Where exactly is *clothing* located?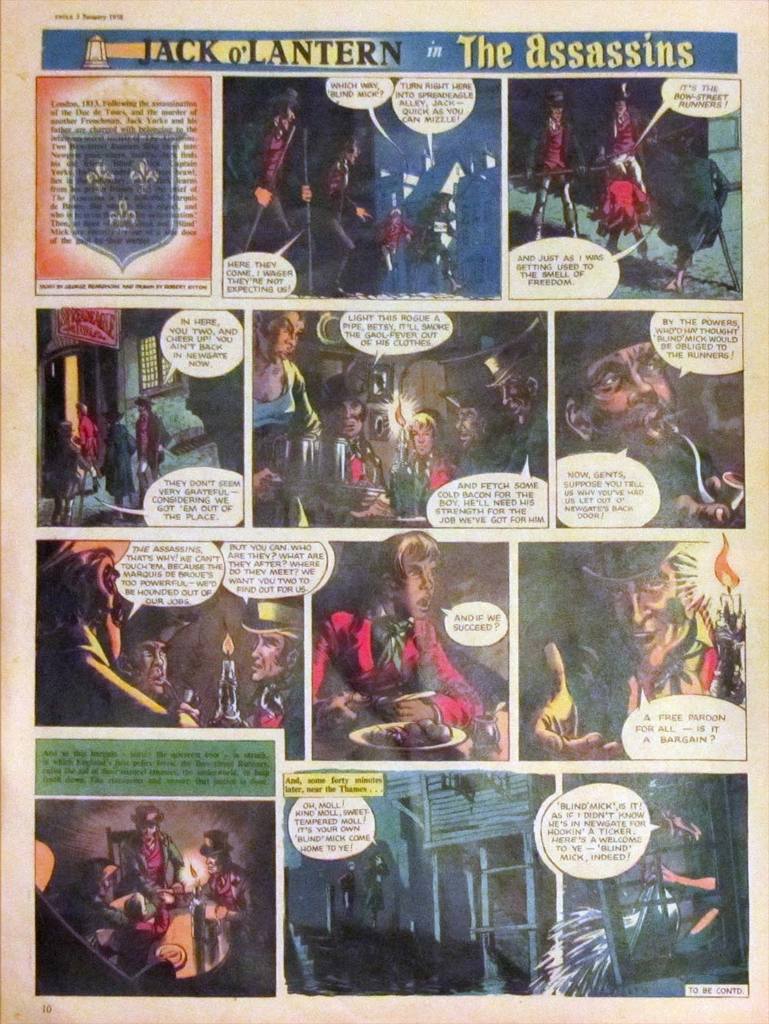
Its bounding box is bbox=(92, 424, 134, 499).
